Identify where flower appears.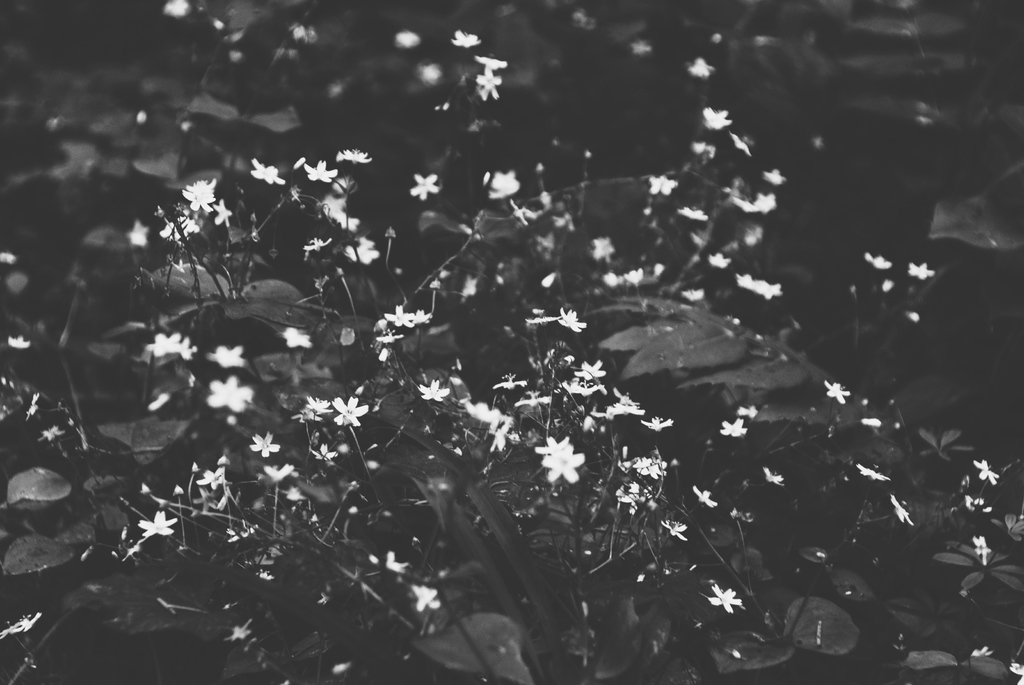
Appears at [left=707, top=251, right=733, bottom=272].
